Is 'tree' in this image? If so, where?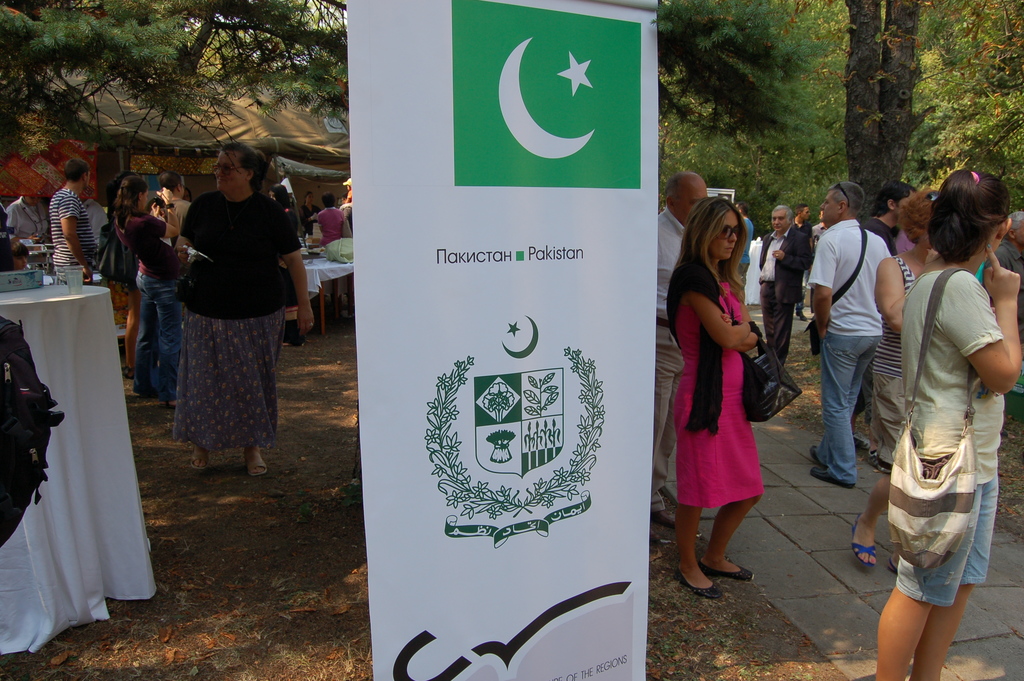
Yes, at (0, 0, 349, 174).
